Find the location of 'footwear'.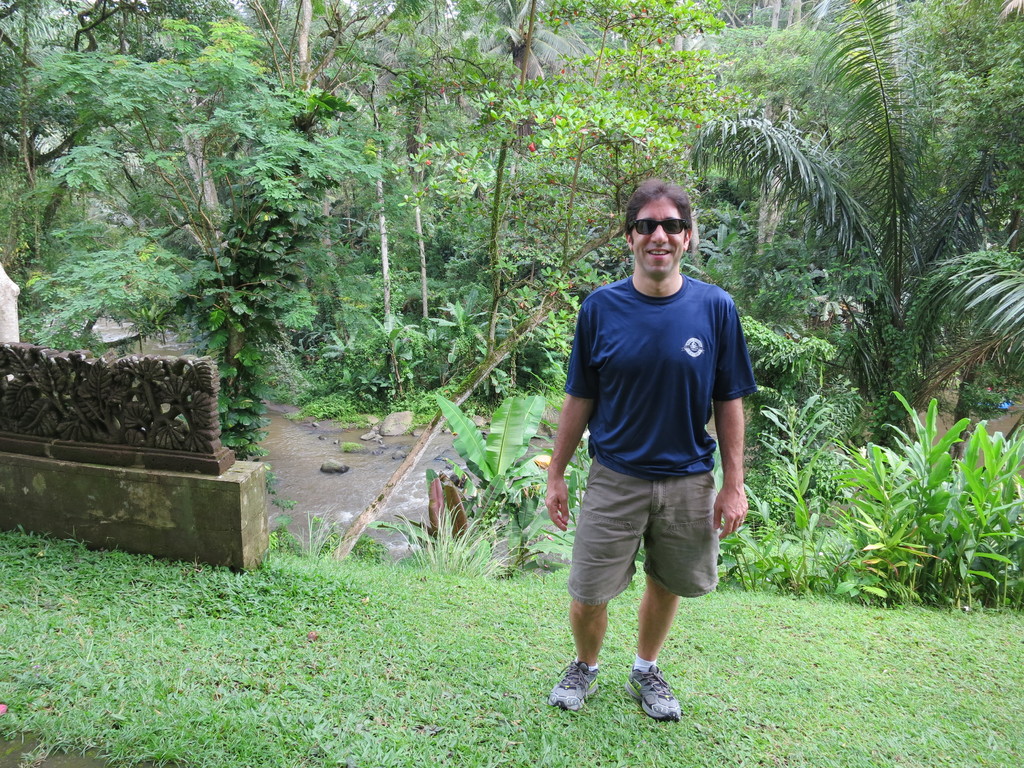
Location: detection(616, 661, 686, 733).
